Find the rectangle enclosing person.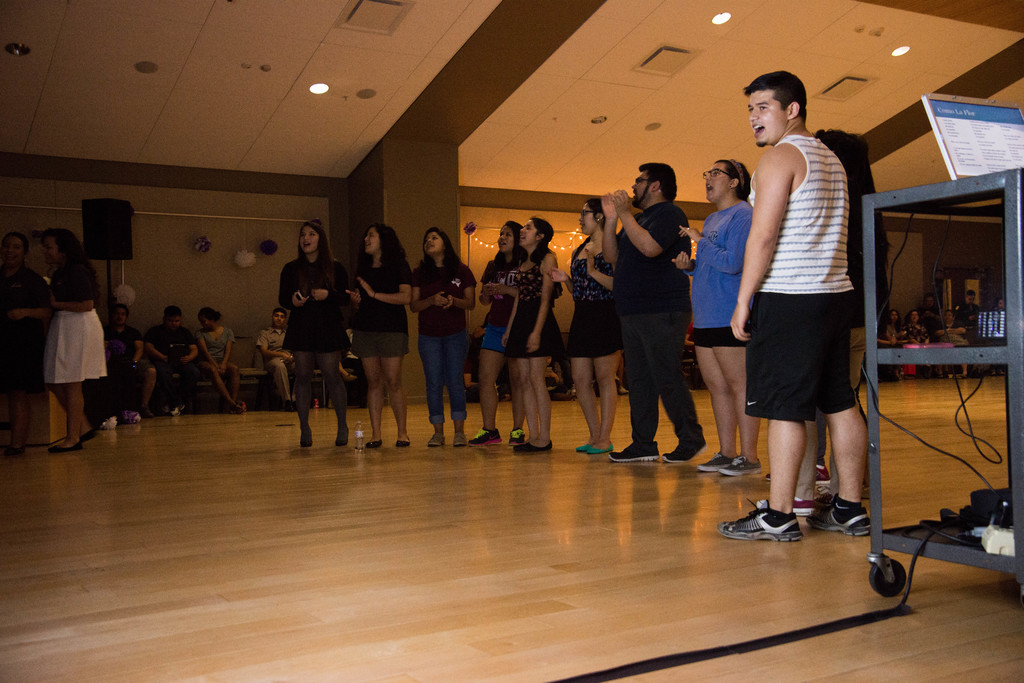
l=101, t=298, r=158, b=423.
